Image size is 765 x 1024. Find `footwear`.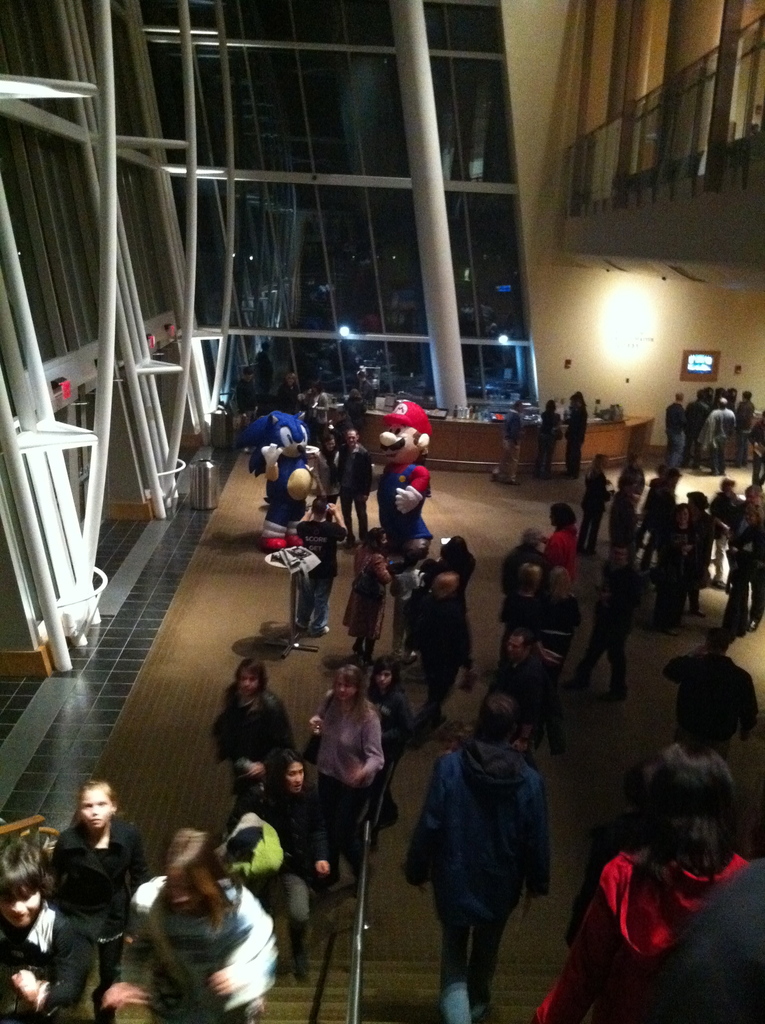
{"x1": 303, "y1": 624, "x2": 327, "y2": 638}.
